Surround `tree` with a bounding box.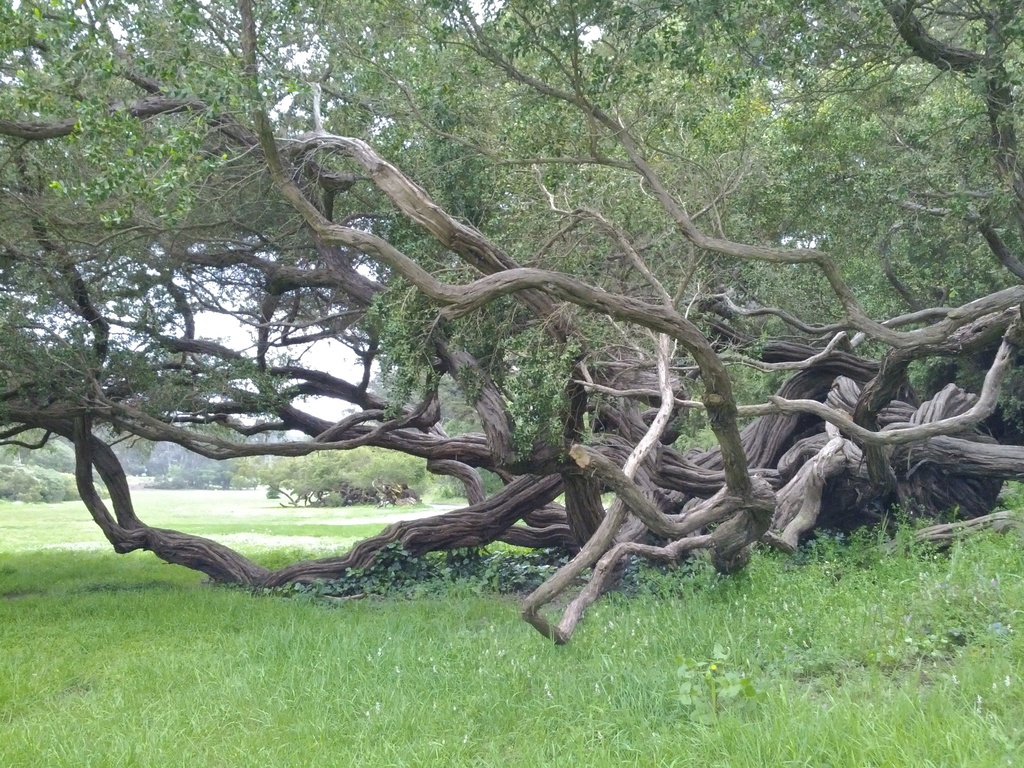
detection(354, 363, 485, 430).
